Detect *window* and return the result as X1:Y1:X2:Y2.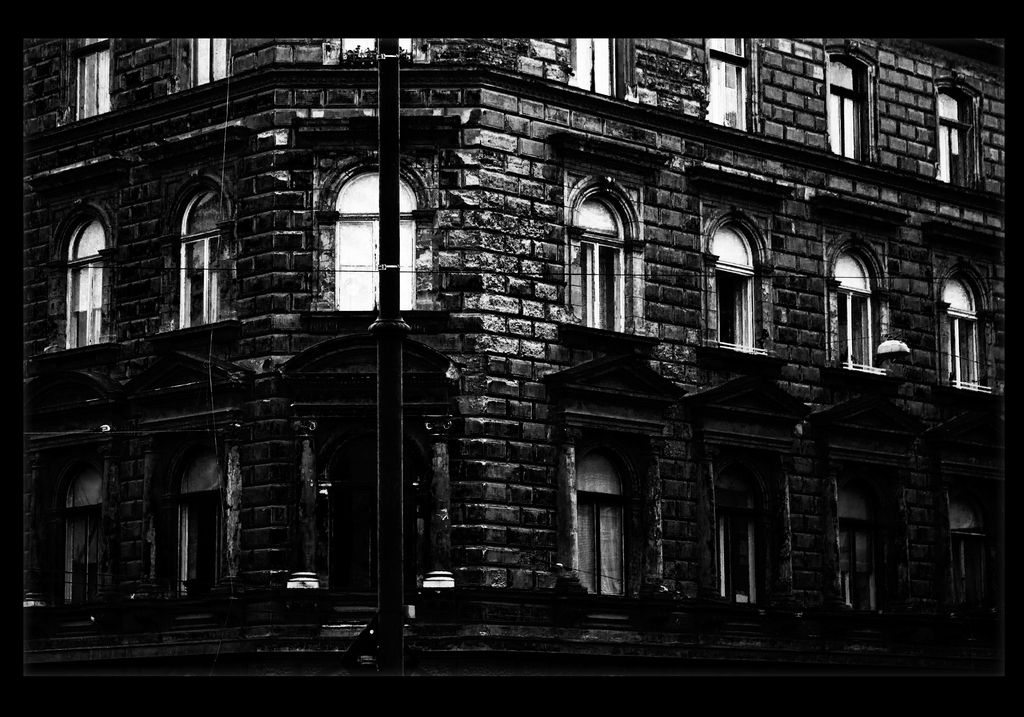
296:402:457:620.
